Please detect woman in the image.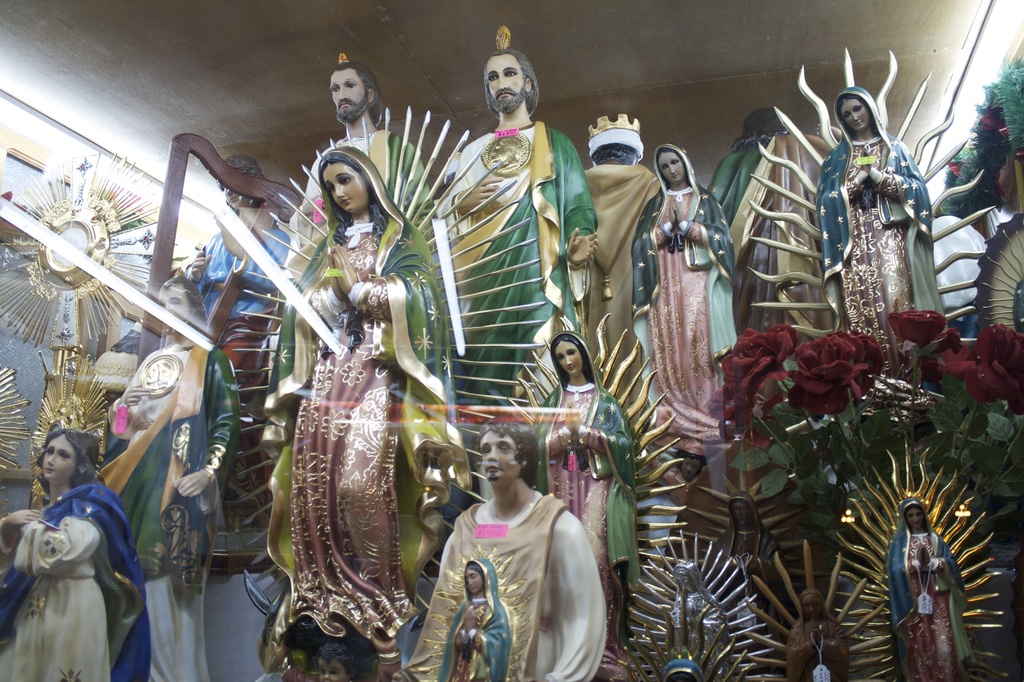
locate(255, 149, 474, 651).
